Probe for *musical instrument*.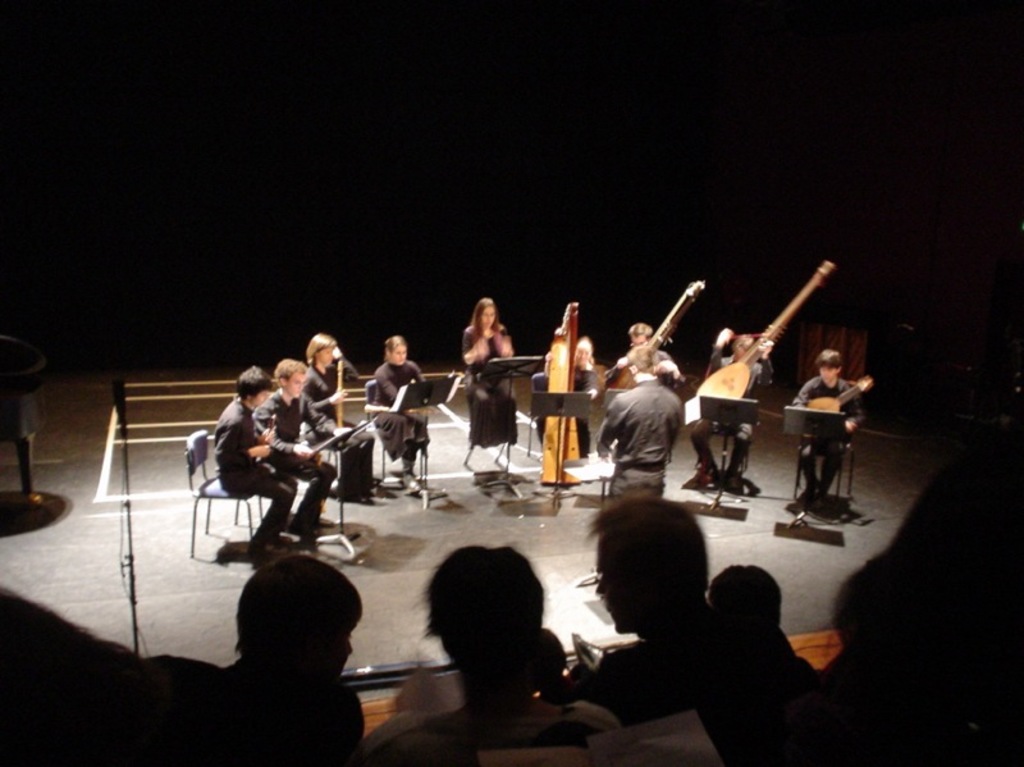
Probe result: x1=536, y1=298, x2=588, y2=487.
